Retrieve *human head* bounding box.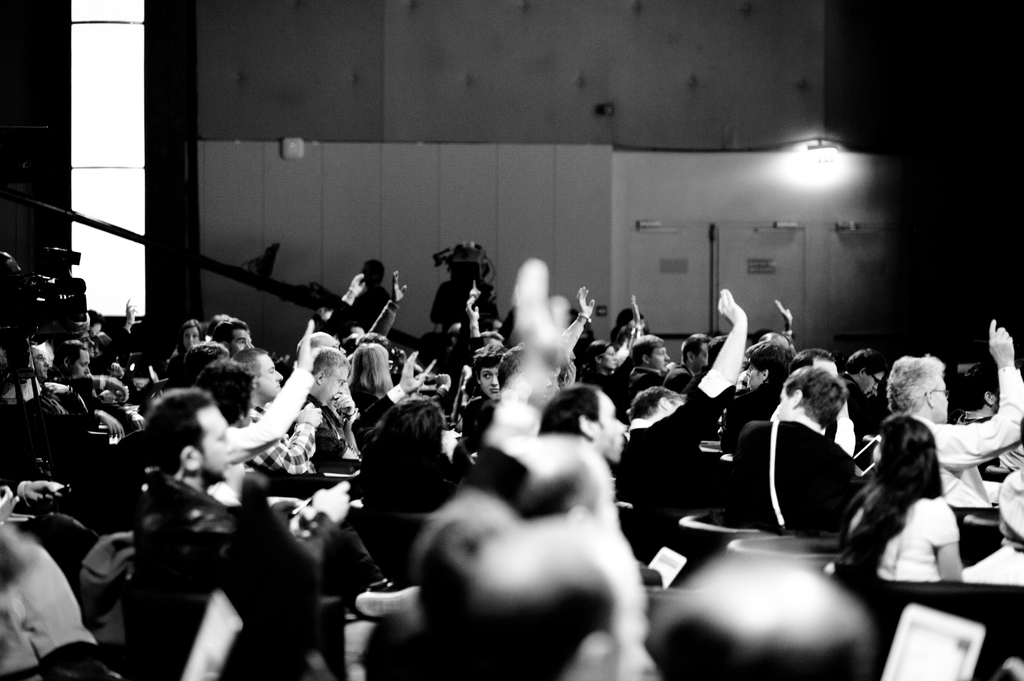
Bounding box: {"left": 845, "top": 349, "right": 890, "bottom": 399}.
